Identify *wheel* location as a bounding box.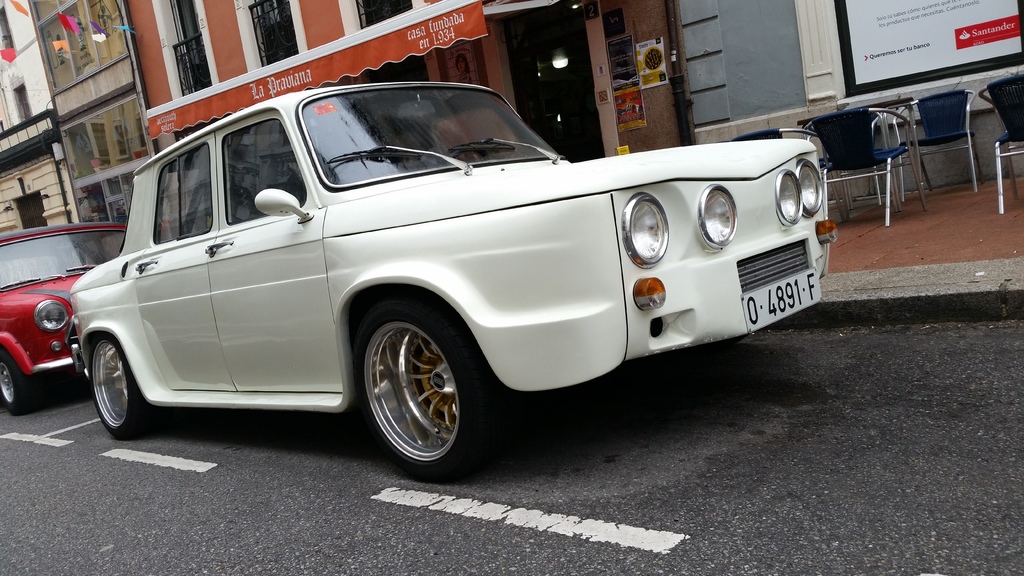
{"left": 358, "top": 289, "right": 510, "bottom": 487}.
